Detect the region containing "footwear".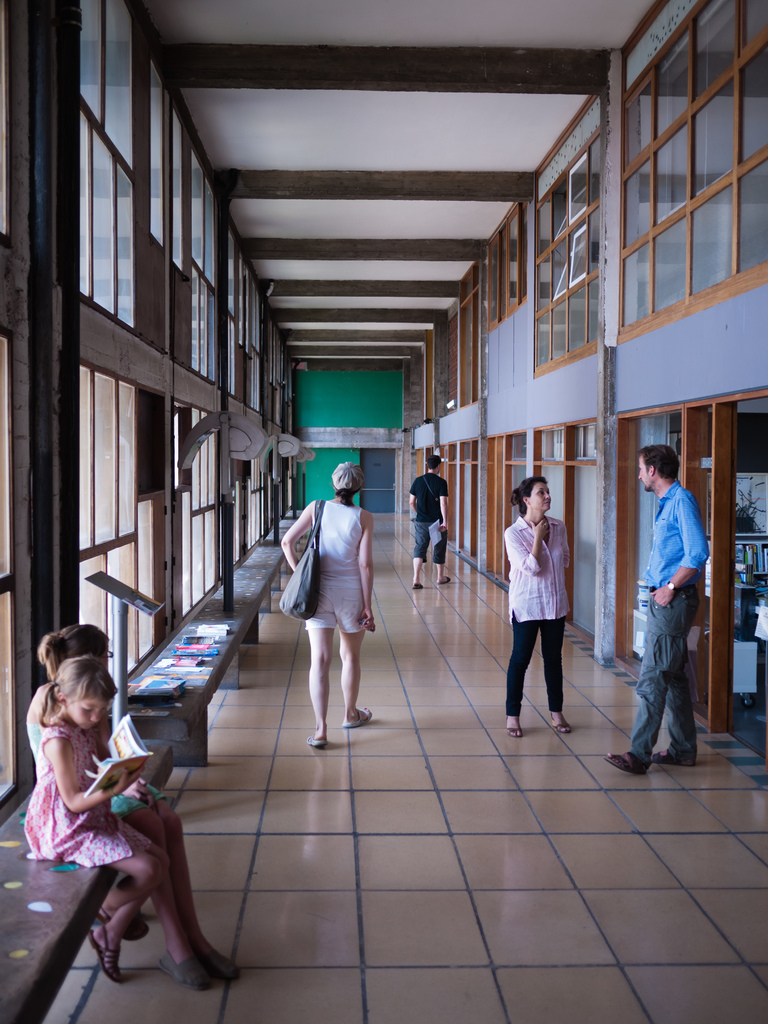
bbox(550, 717, 573, 735).
